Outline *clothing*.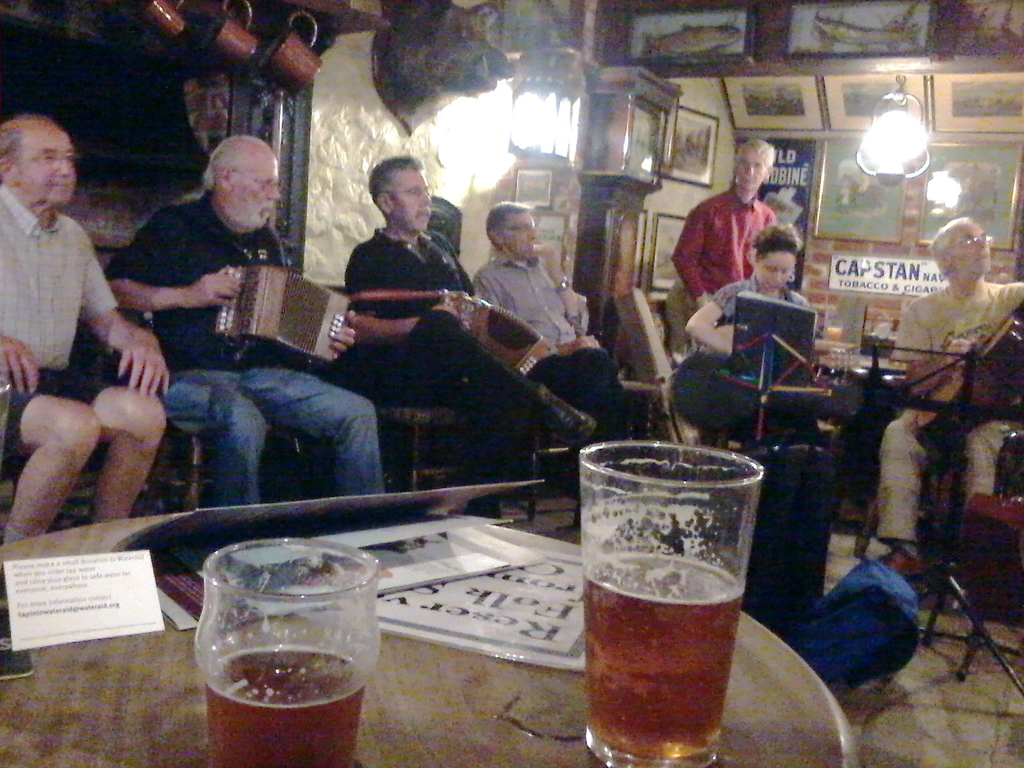
Outline: <region>475, 246, 626, 436</region>.
